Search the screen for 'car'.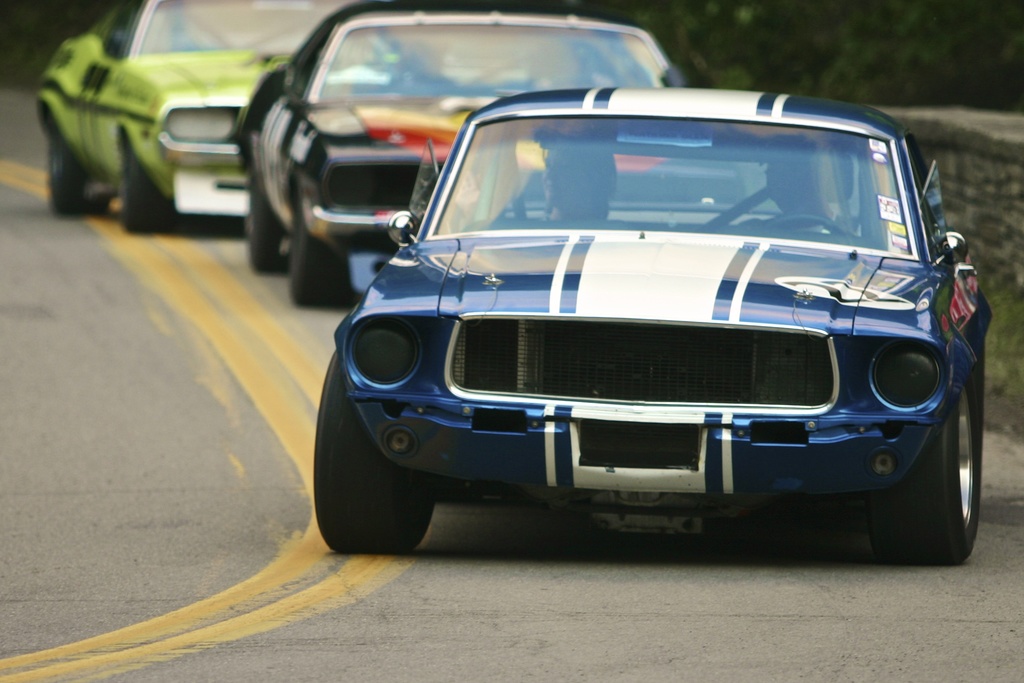
Found at {"left": 231, "top": 0, "right": 714, "bottom": 308}.
